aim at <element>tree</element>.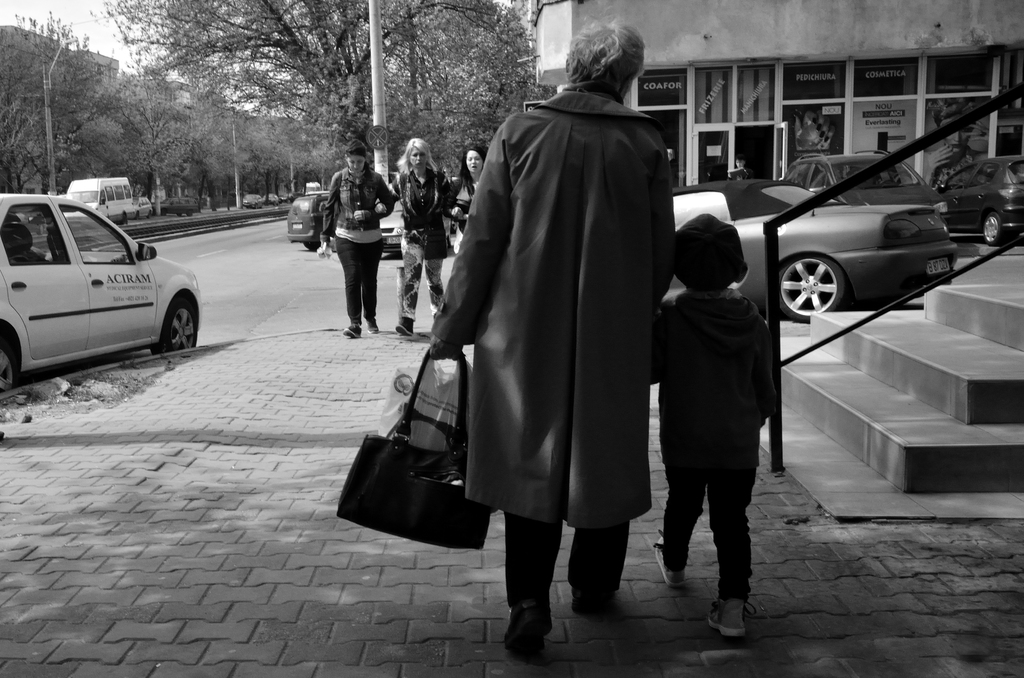
Aimed at 89/0/536/176.
